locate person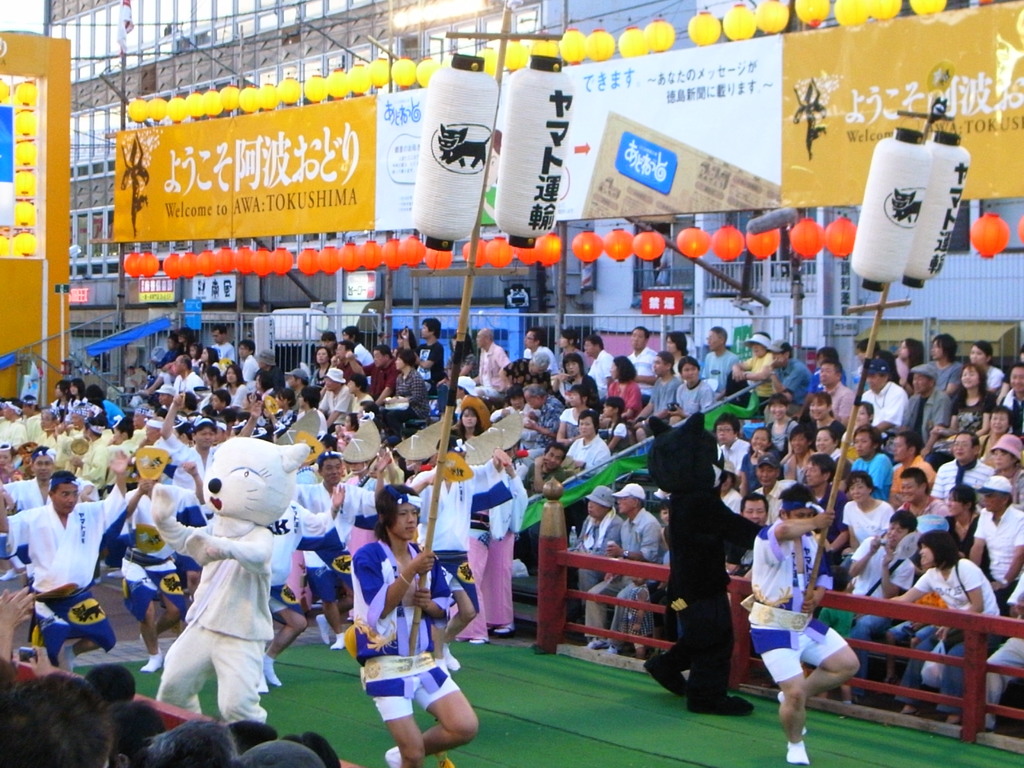
<region>565, 355, 601, 409</region>
